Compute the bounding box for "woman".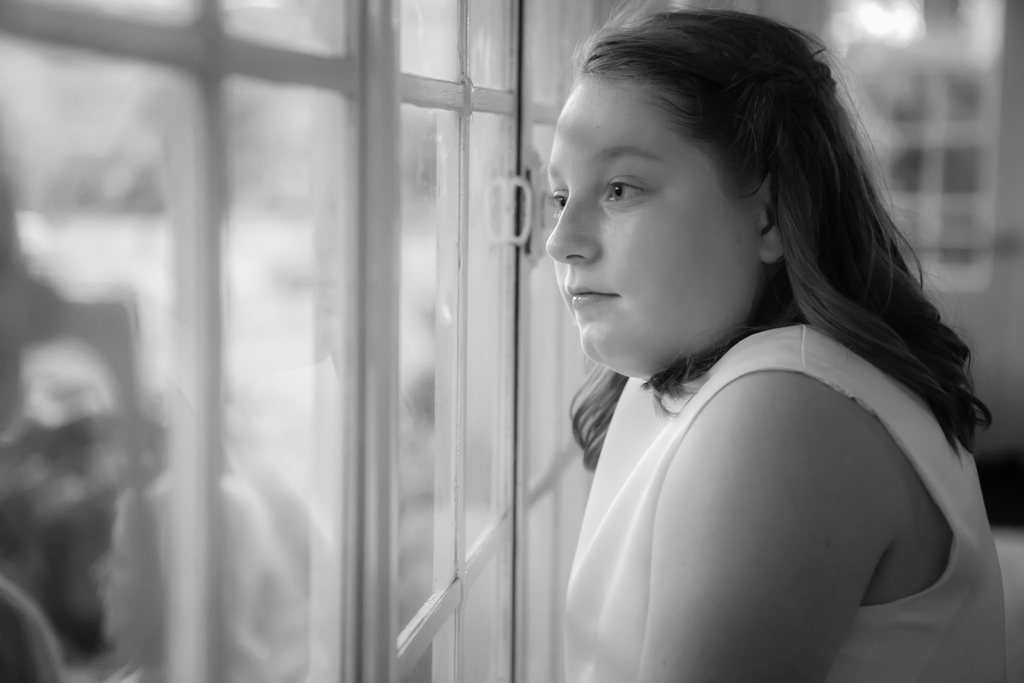
(544,6,1016,680).
